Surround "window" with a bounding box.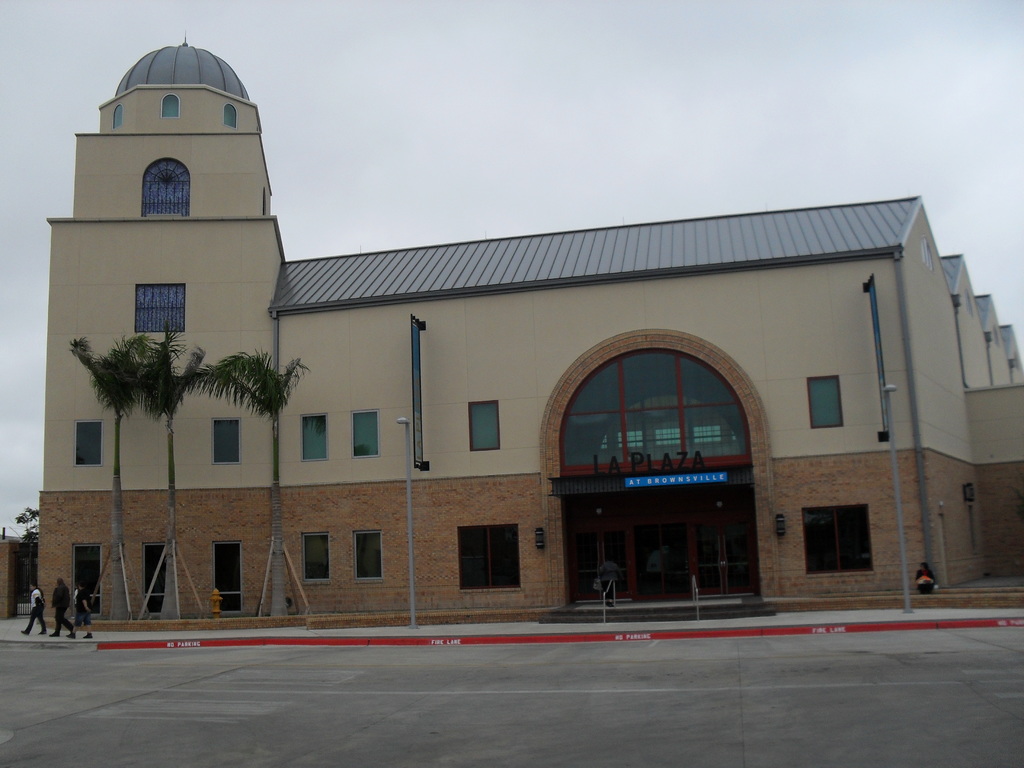
crop(350, 408, 380, 458).
